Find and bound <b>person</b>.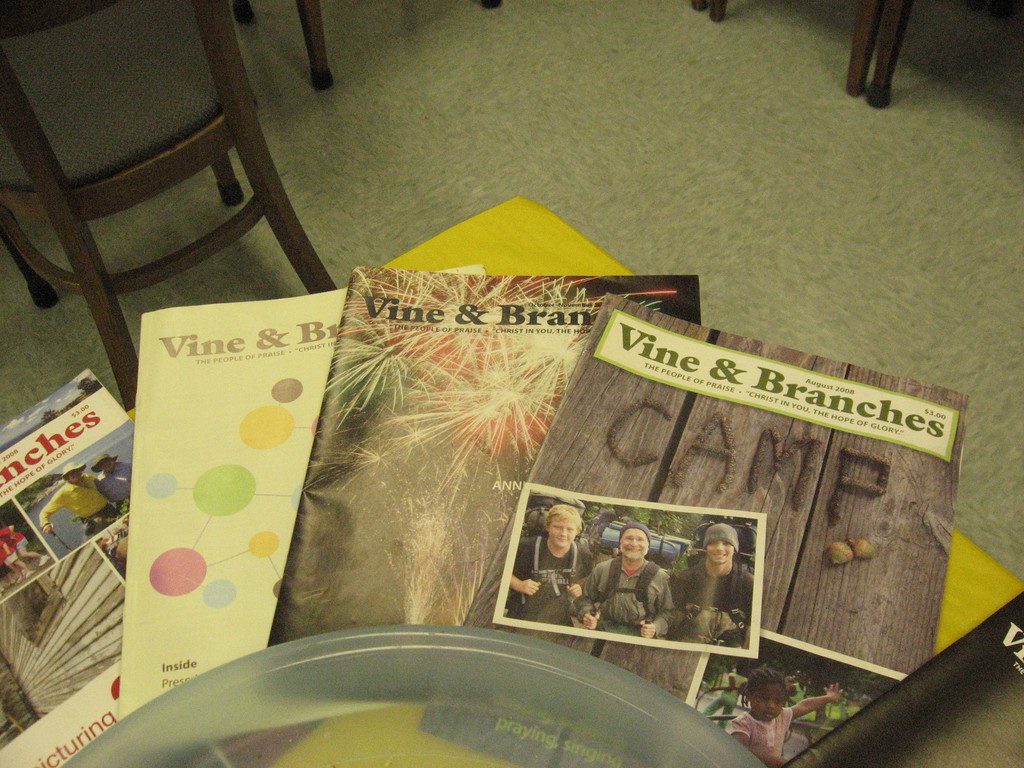
Bound: region(726, 672, 842, 765).
